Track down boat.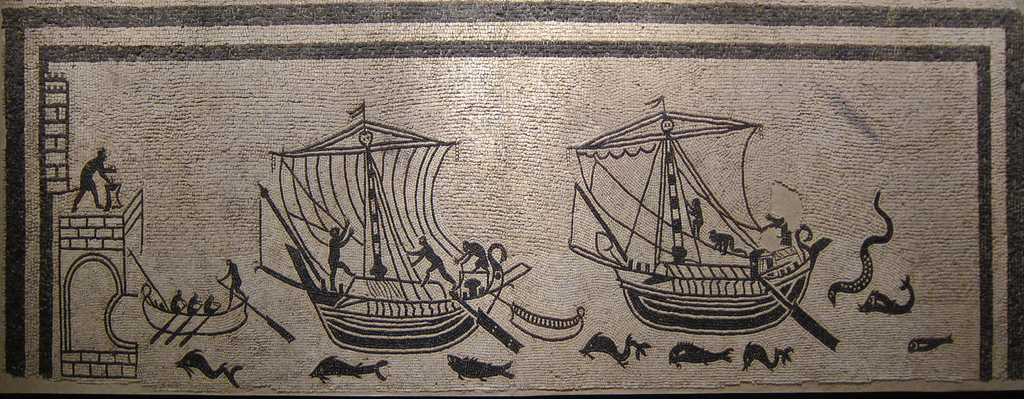
Tracked to [254,101,529,359].
